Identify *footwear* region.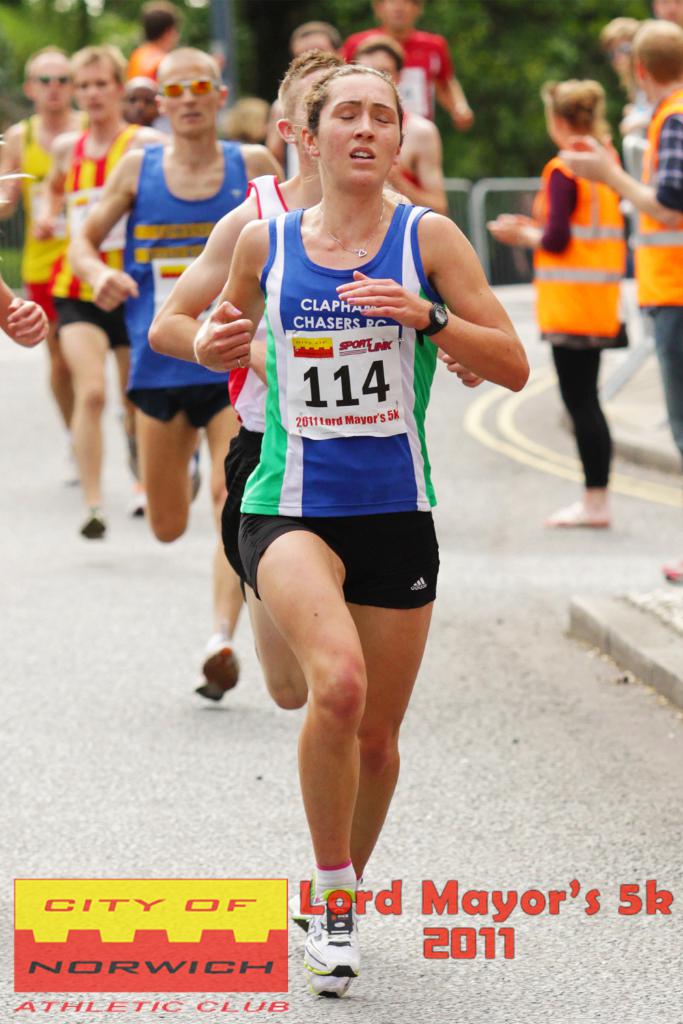
Region: (left=296, top=904, right=362, bottom=993).
